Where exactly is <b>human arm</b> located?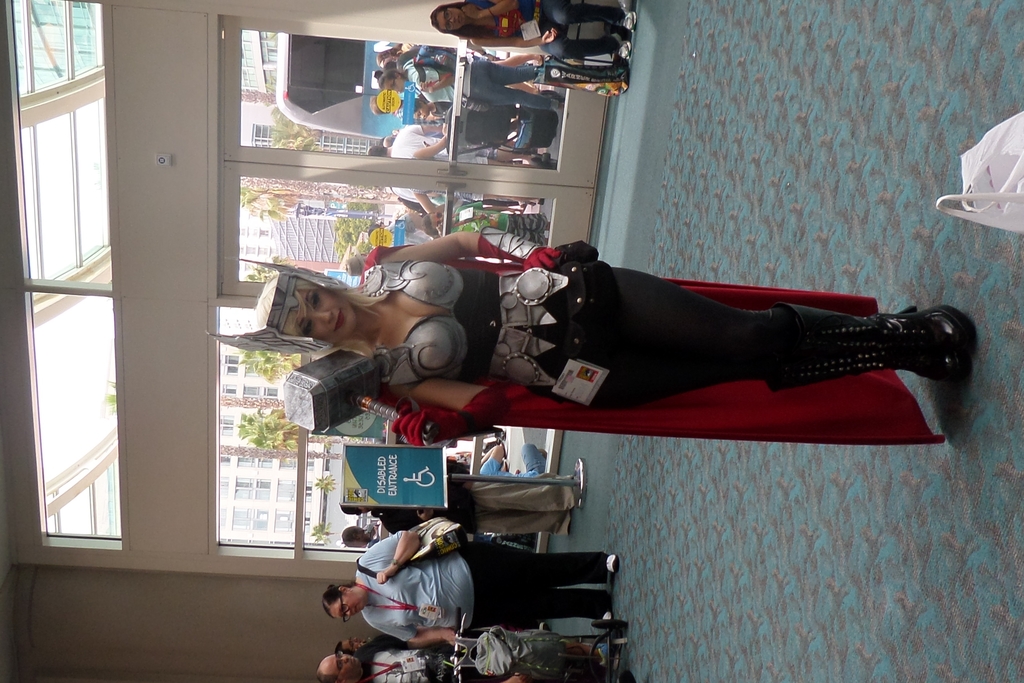
Its bounding box is [467, 25, 556, 49].
